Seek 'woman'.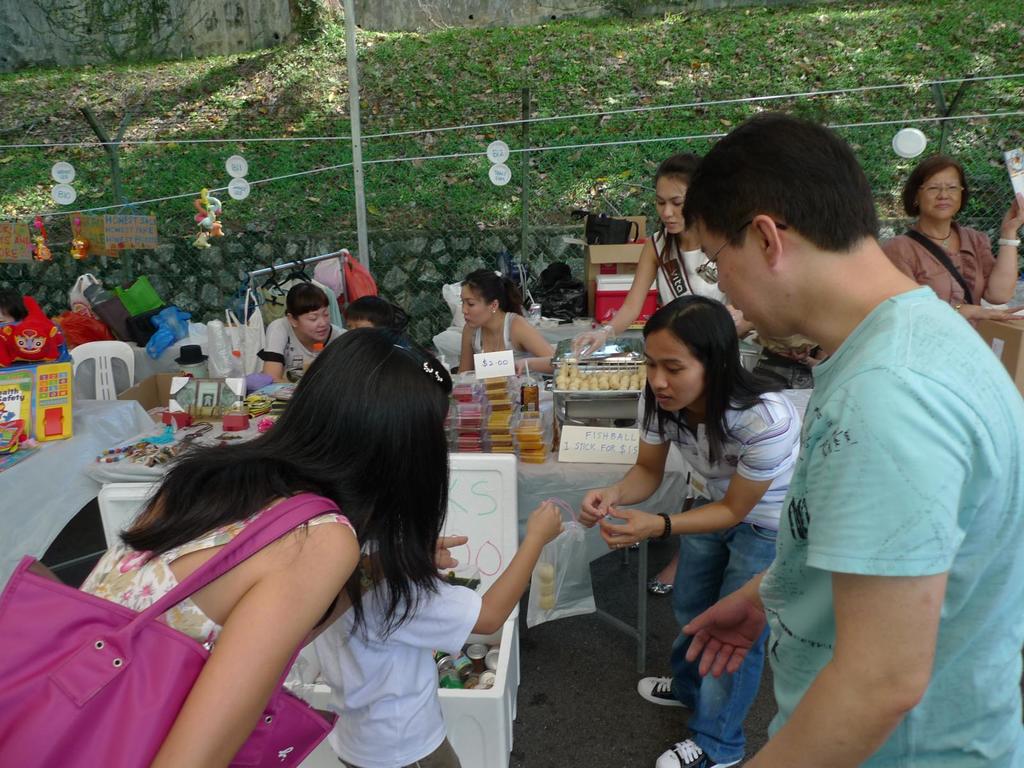
bbox=[883, 156, 1023, 315].
